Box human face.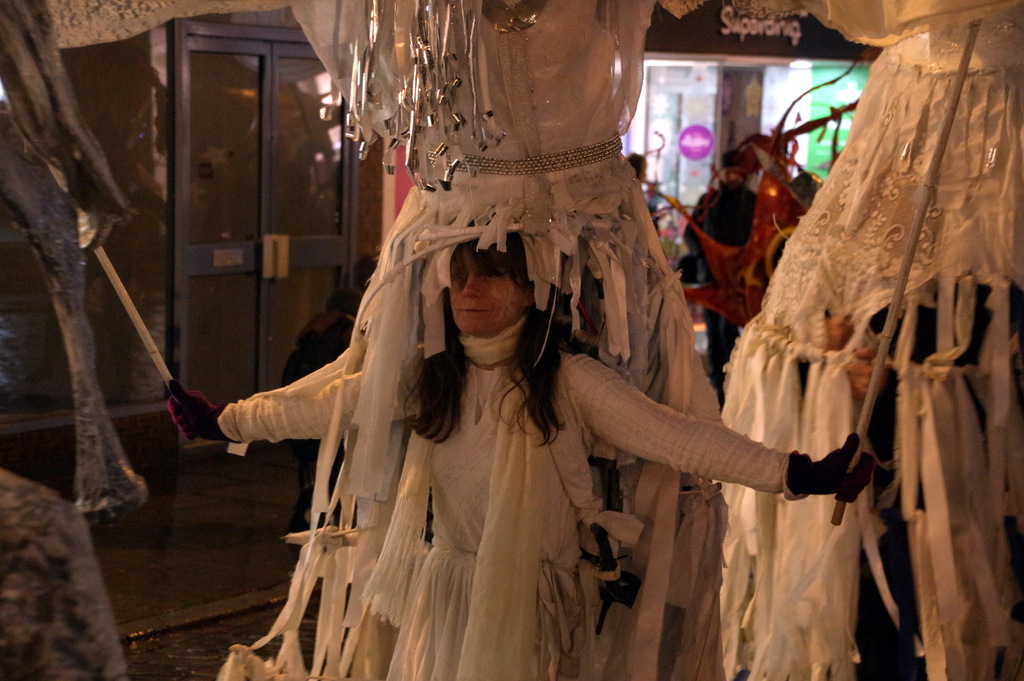
[451,255,516,329].
